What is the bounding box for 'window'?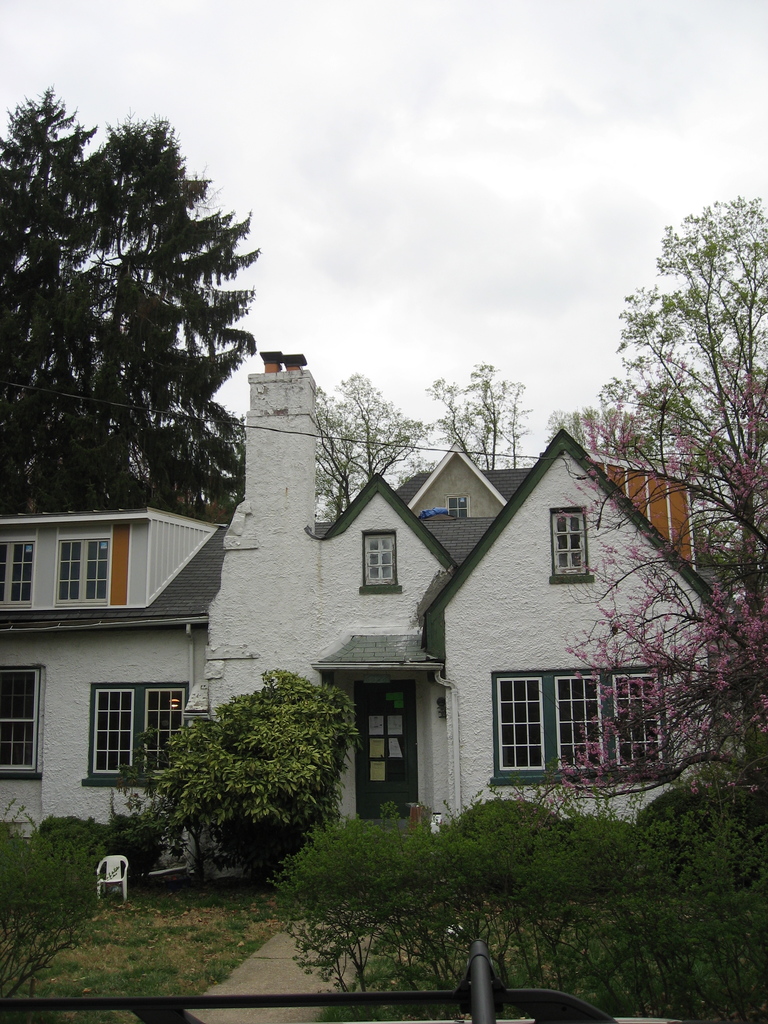
detection(96, 691, 196, 780).
